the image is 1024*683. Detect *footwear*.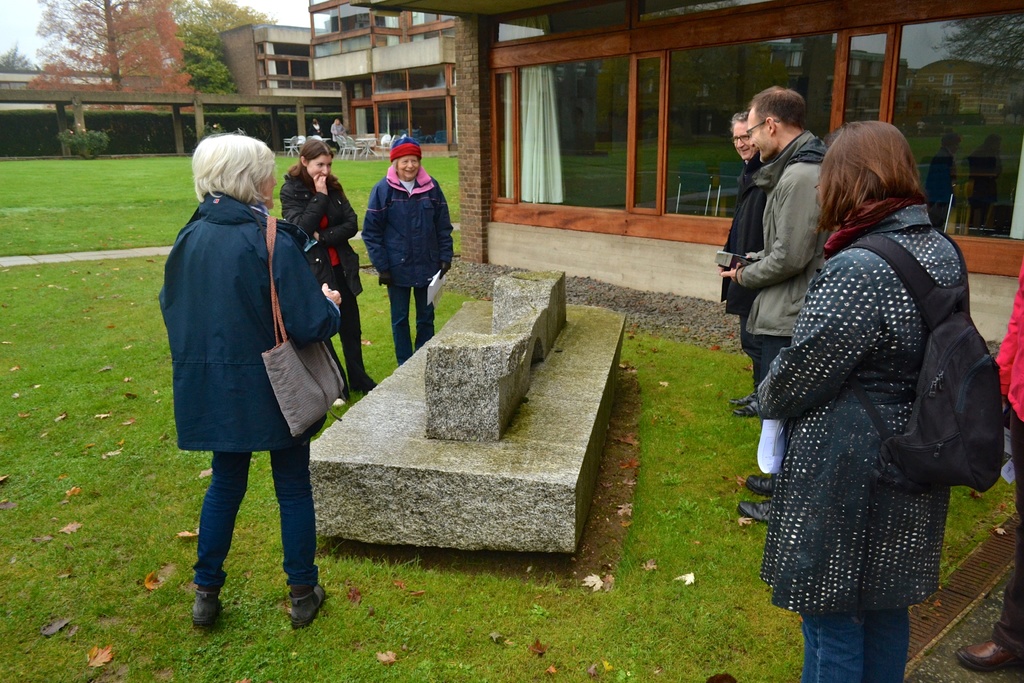
Detection: [742, 500, 773, 528].
